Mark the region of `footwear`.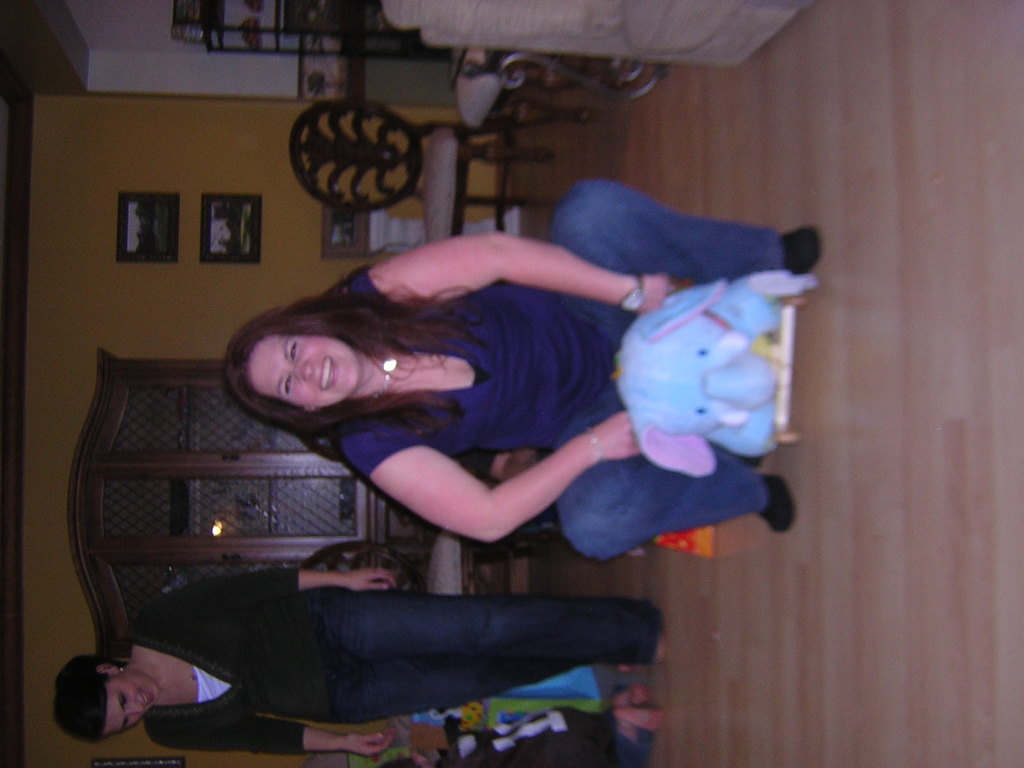
Region: 753/468/801/534.
